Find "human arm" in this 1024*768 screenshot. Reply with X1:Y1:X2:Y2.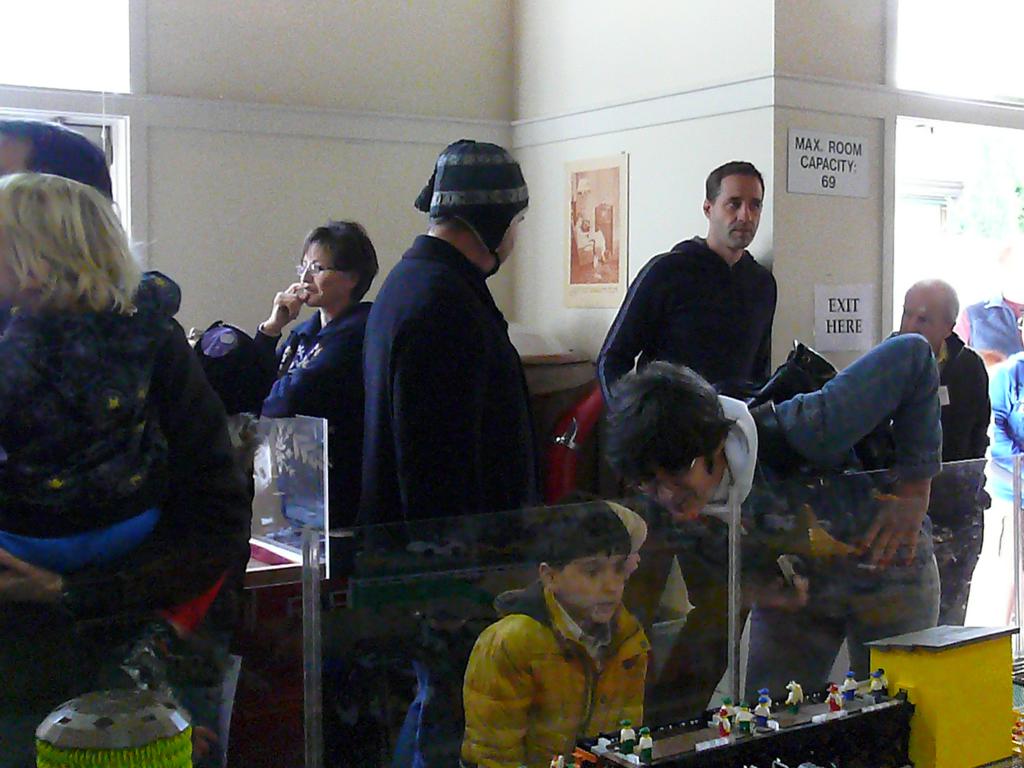
745:265:776:395.
